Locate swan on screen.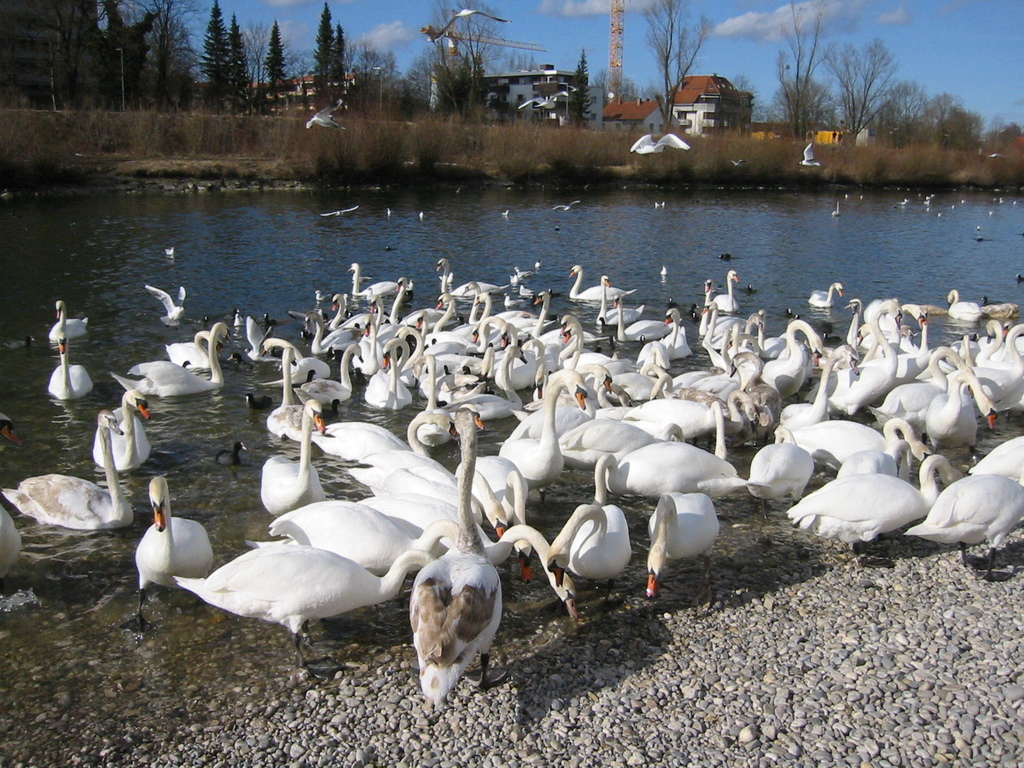
On screen at 470:292:549:347.
